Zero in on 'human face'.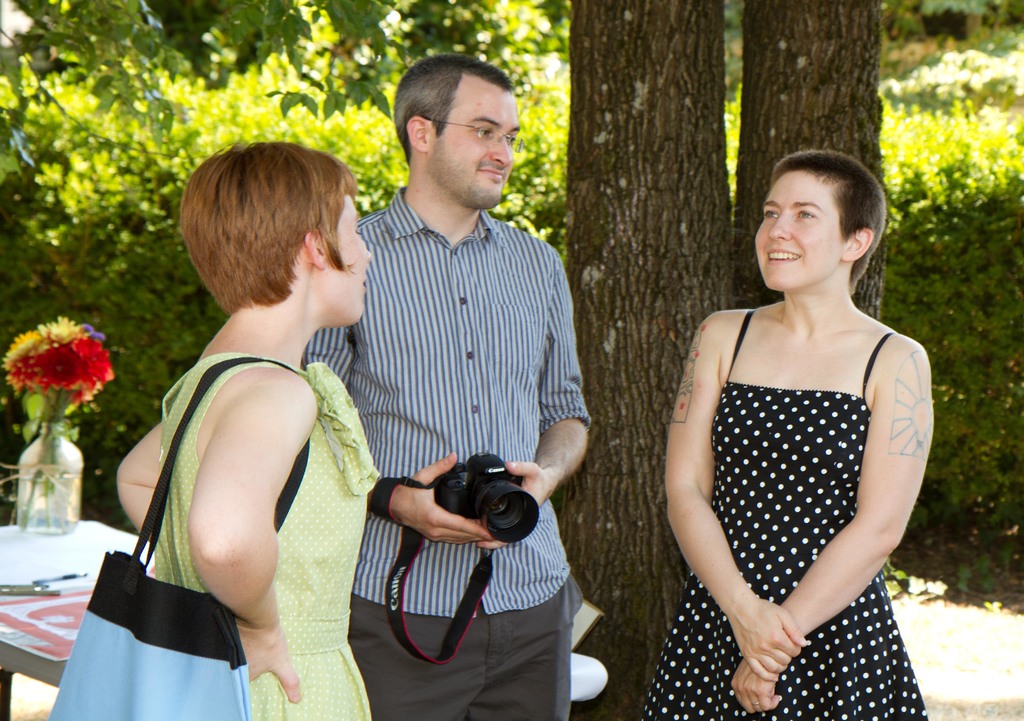
Zeroed in: Rect(752, 170, 840, 287).
